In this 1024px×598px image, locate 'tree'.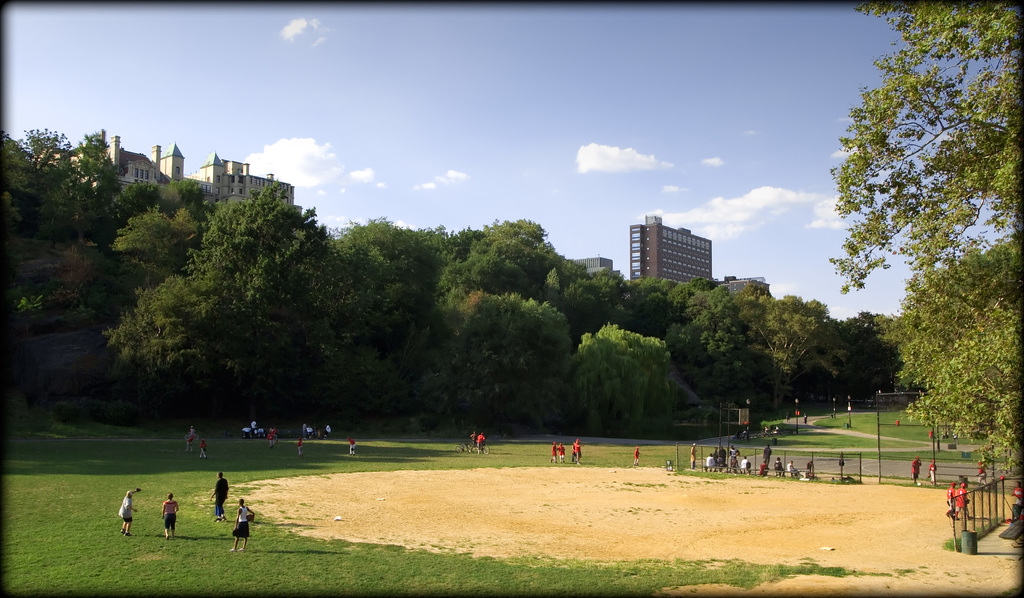
Bounding box: bbox(572, 319, 681, 435).
